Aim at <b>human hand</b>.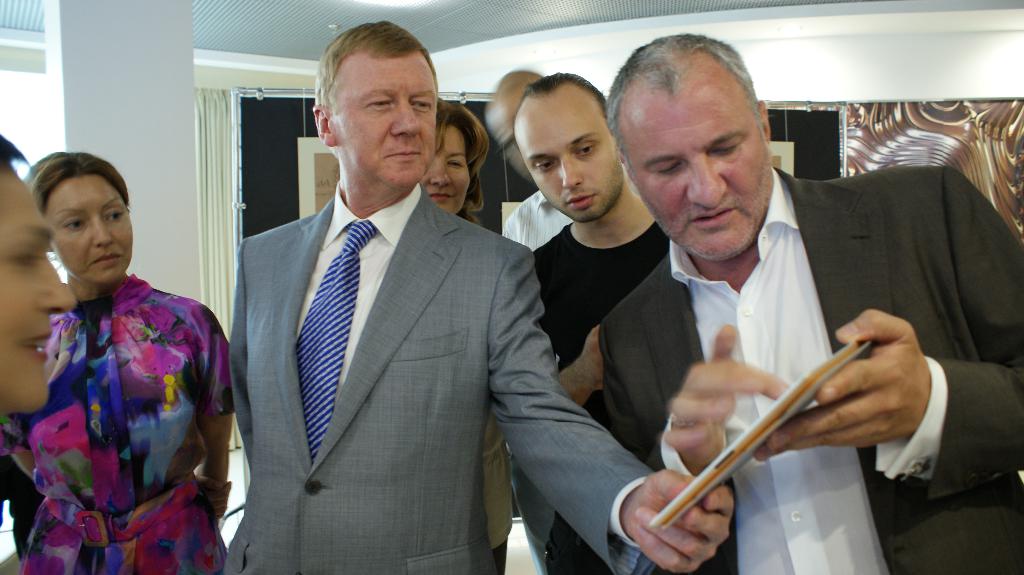
Aimed at locate(618, 463, 734, 574).
